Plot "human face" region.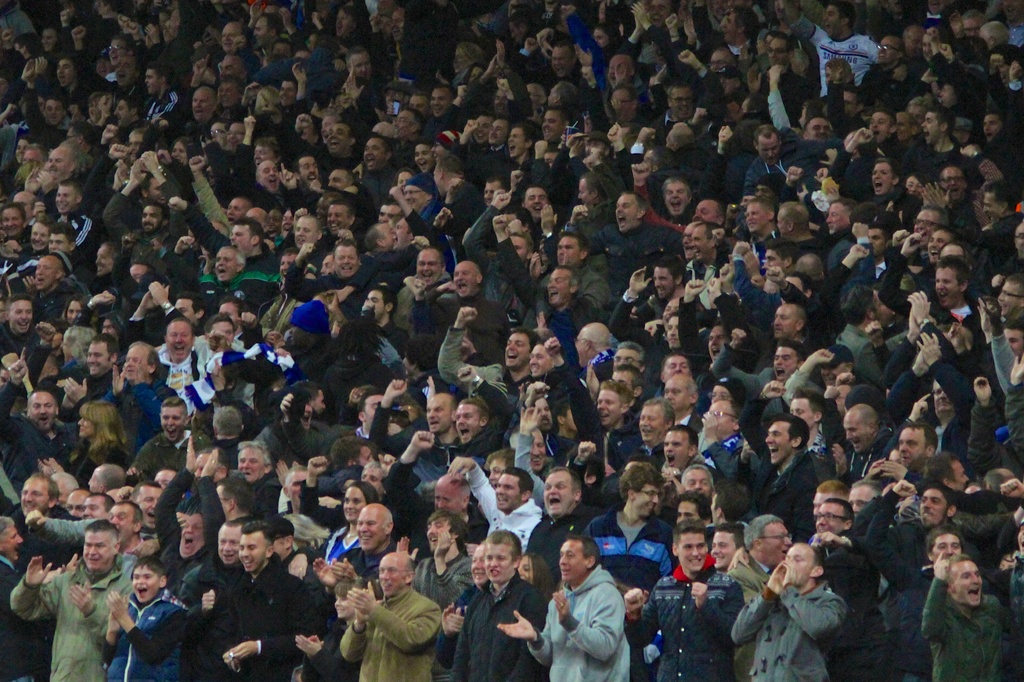
Plotted at [left=426, top=394, right=454, bottom=435].
